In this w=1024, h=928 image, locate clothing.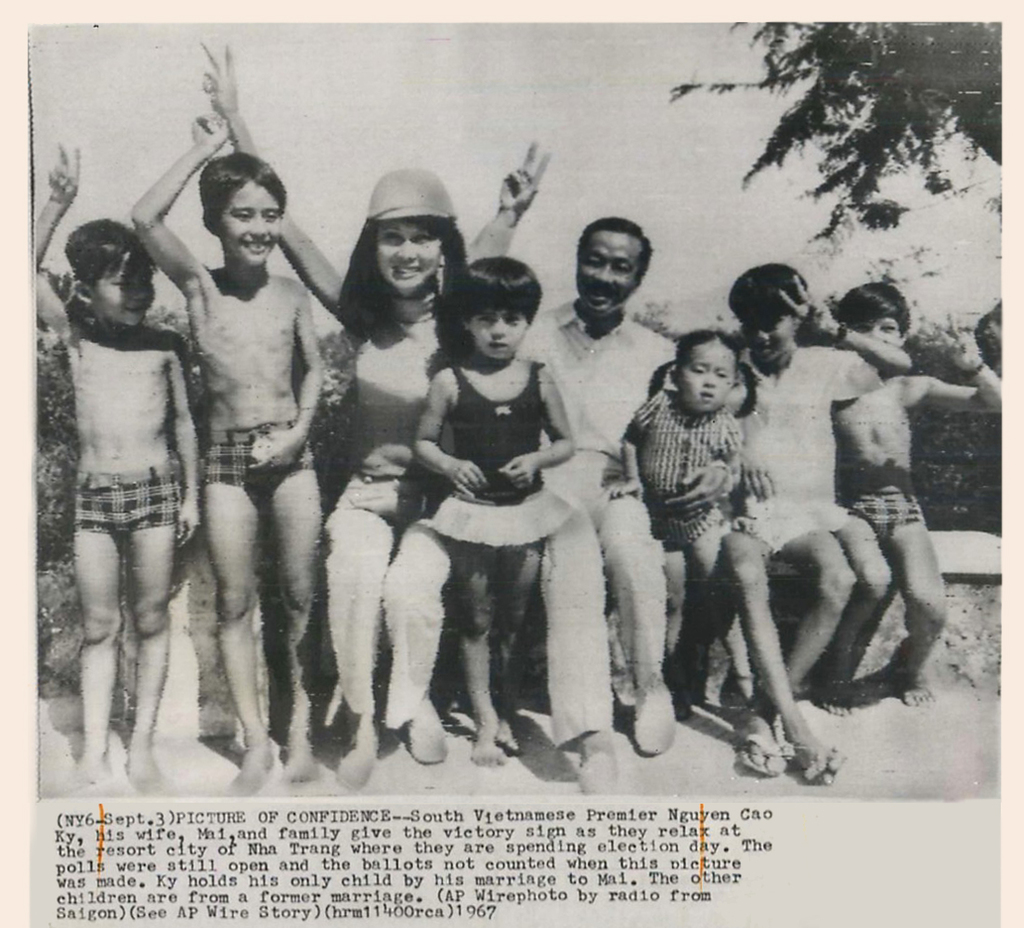
Bounding box: left=831, top=481, right=935, bottom=553.
